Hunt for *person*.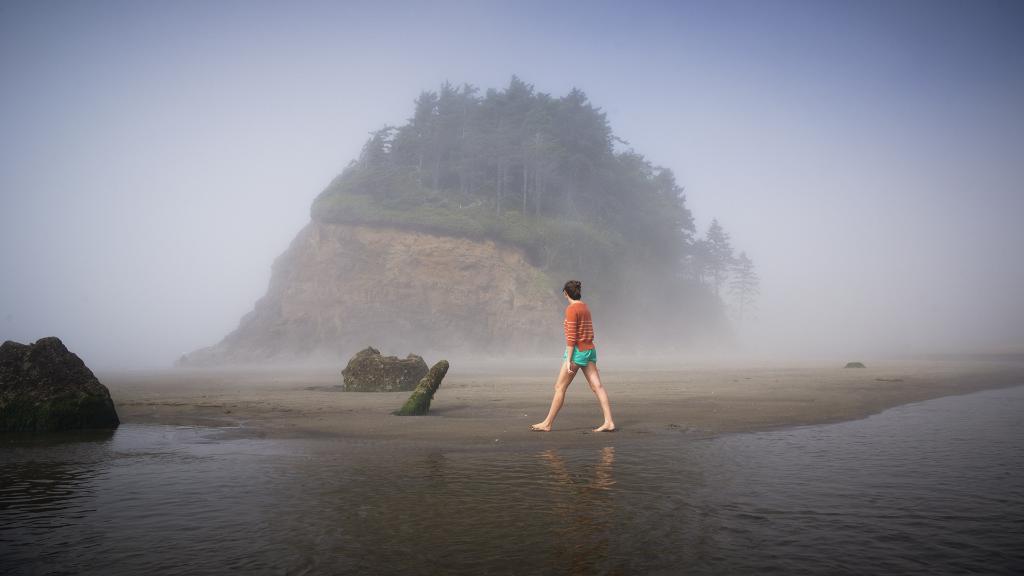
Hunted down at l=527, t=278, r=615, b=438.
